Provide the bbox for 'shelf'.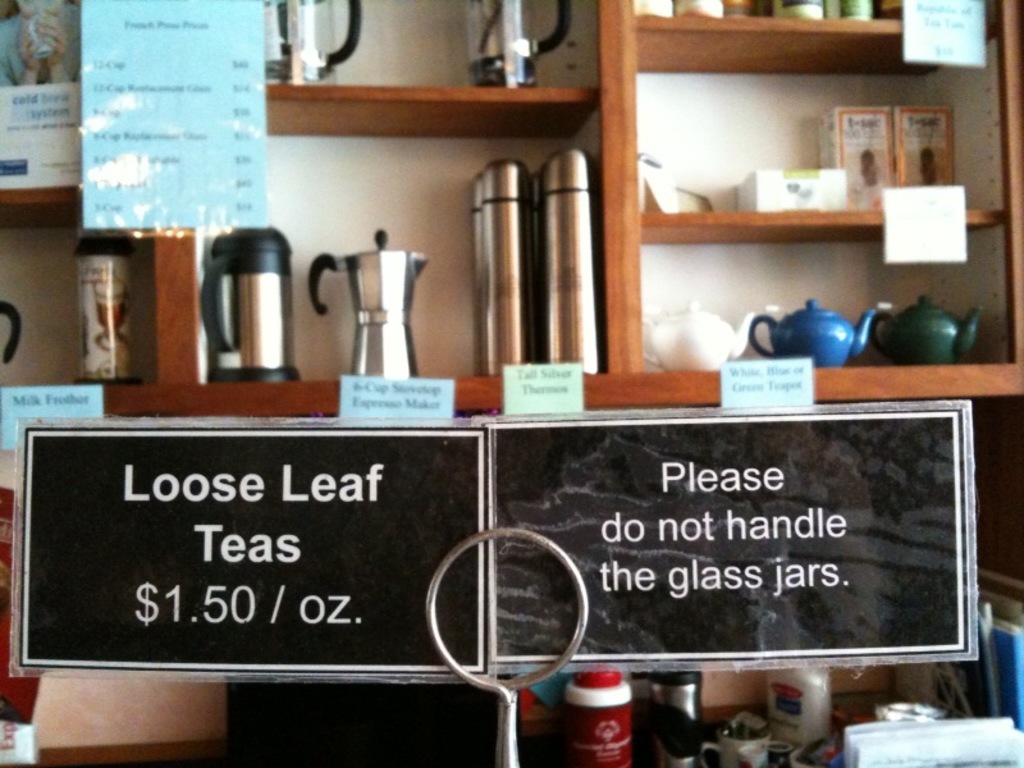
<bbox>553, 68, 1018, 244</bbox>.
